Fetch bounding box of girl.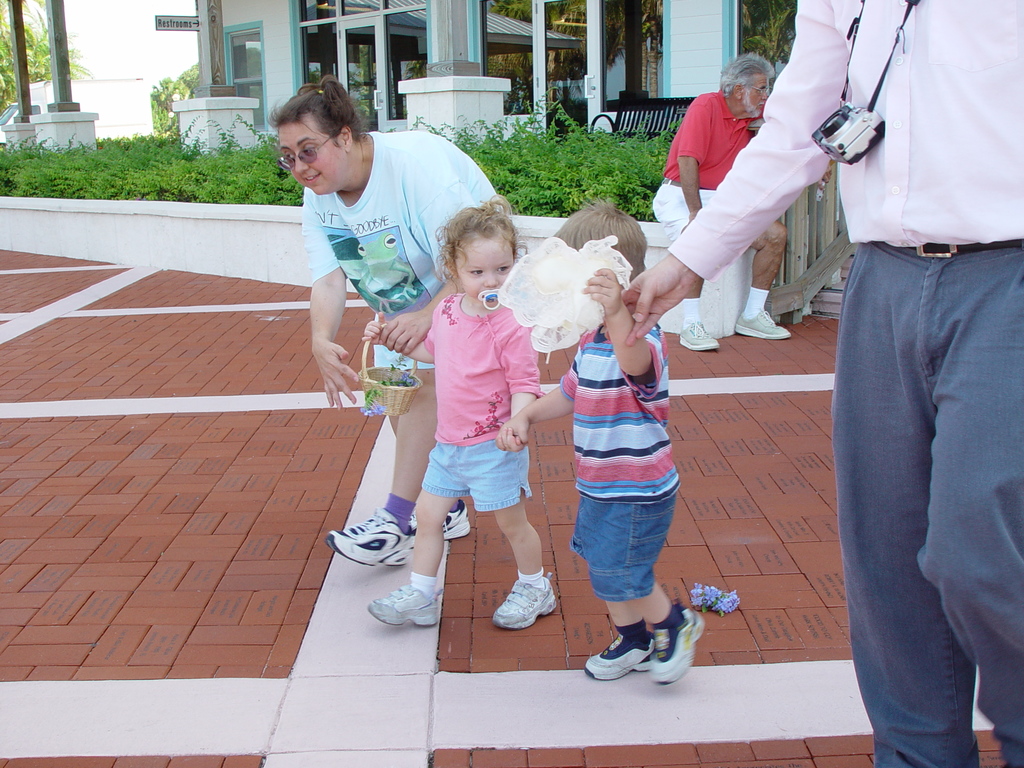
Bbox: x1=360, y1=196, x2=554, y2=628.
